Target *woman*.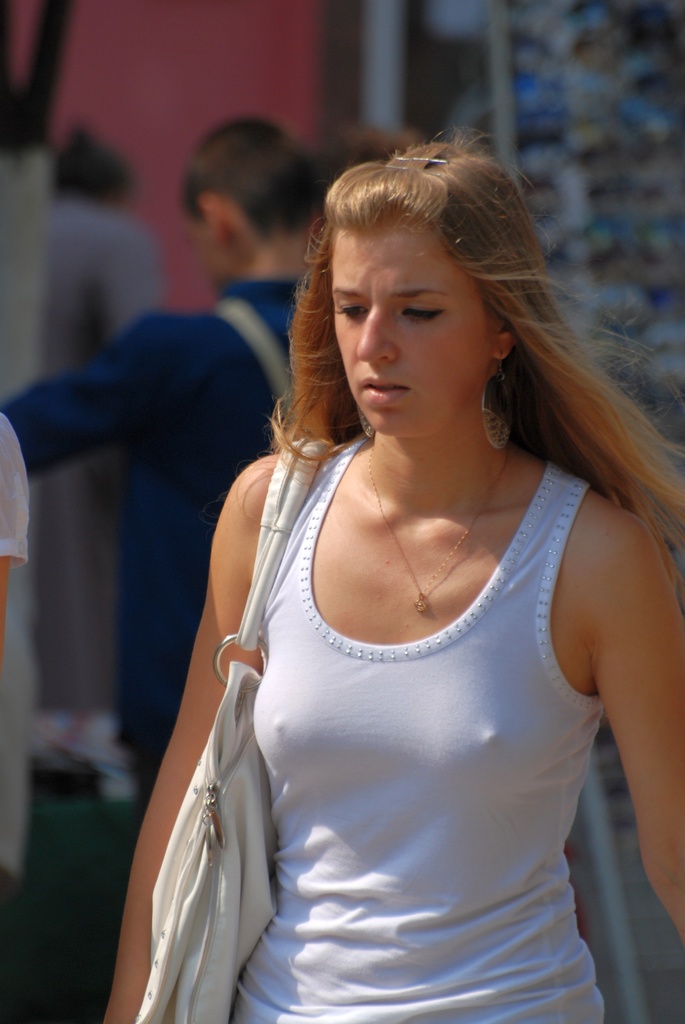
Target region: left=120, top=115, right=684, bottom=1005.
